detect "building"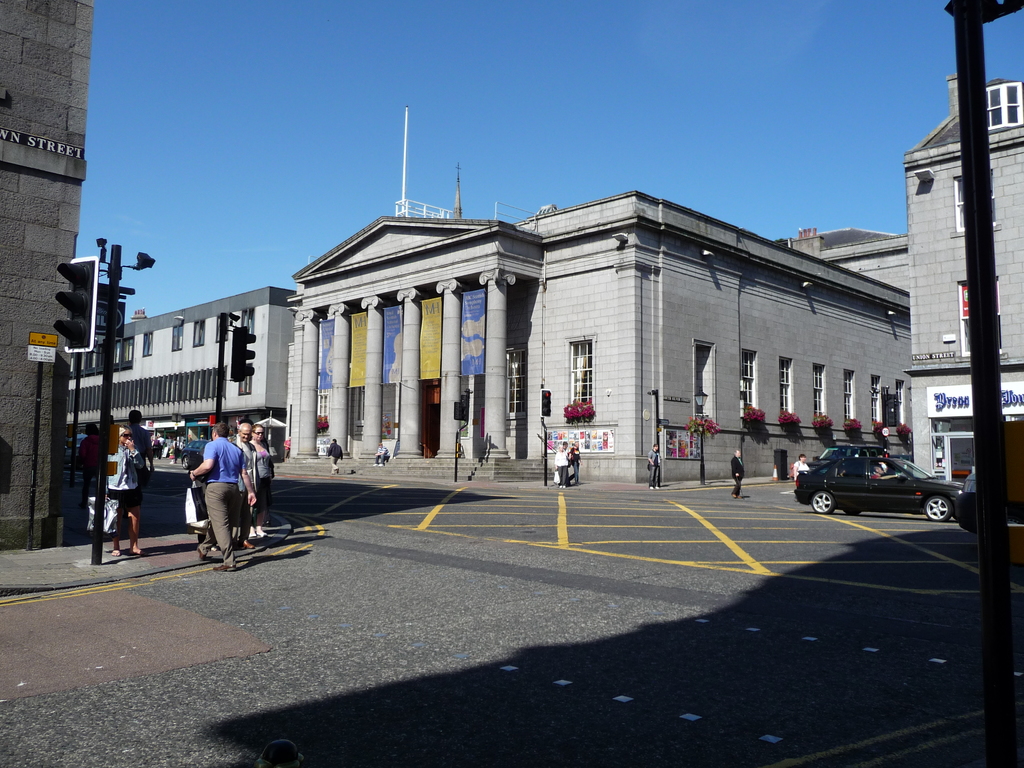
box(76, 290, 290, 470)
